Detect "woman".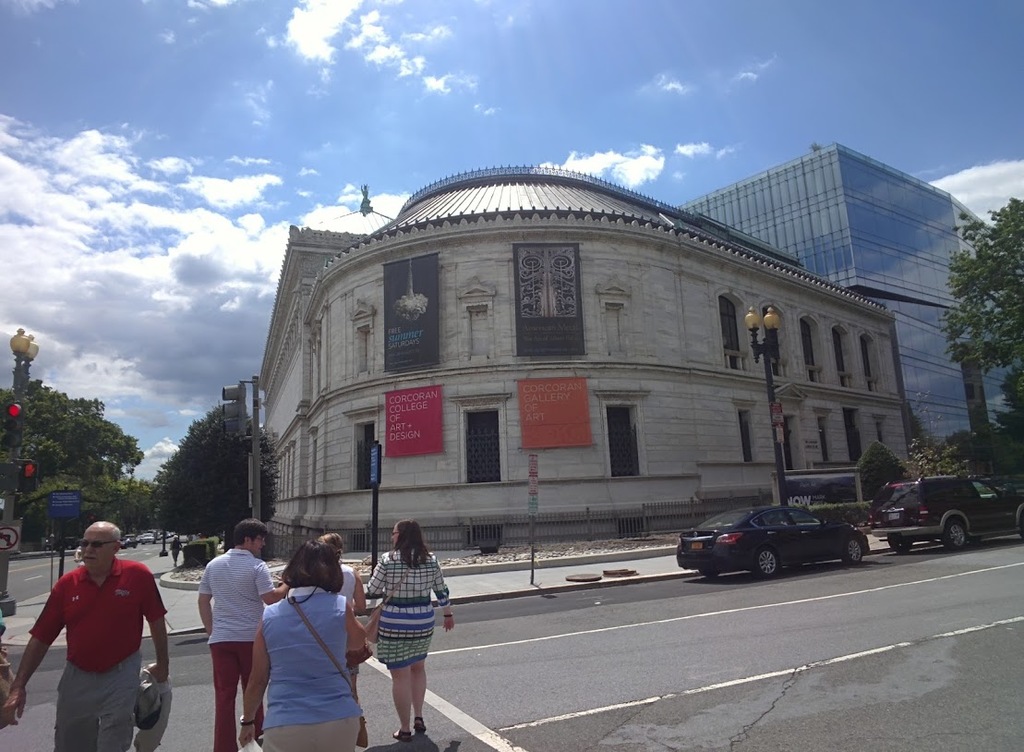
Detected at {"left": 360, "top": 507, "right": 449, "bottom": 738}.
